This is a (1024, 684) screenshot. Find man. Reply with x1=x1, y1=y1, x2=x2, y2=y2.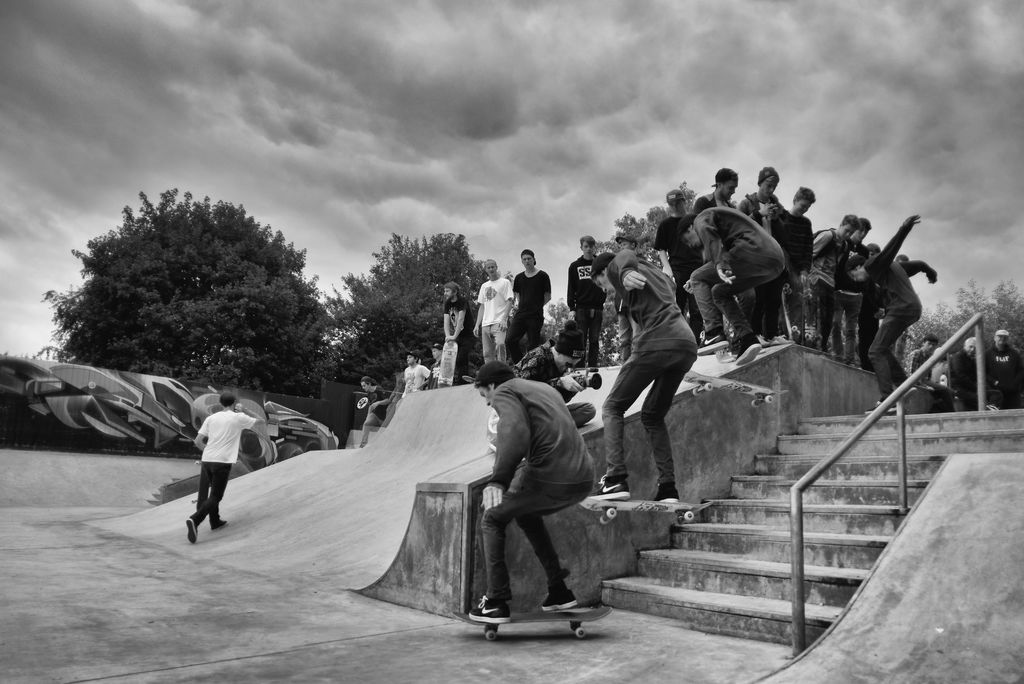
x1=732, y1=161, x2=789, y2=347.
